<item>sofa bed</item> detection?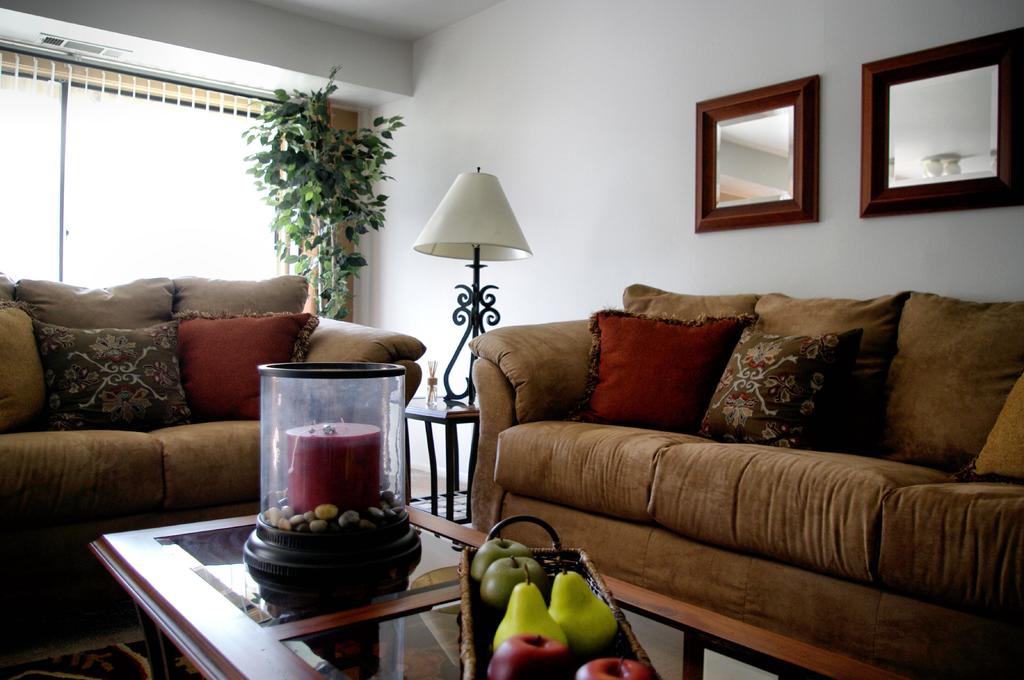
(468, 282, 1020, 679)
